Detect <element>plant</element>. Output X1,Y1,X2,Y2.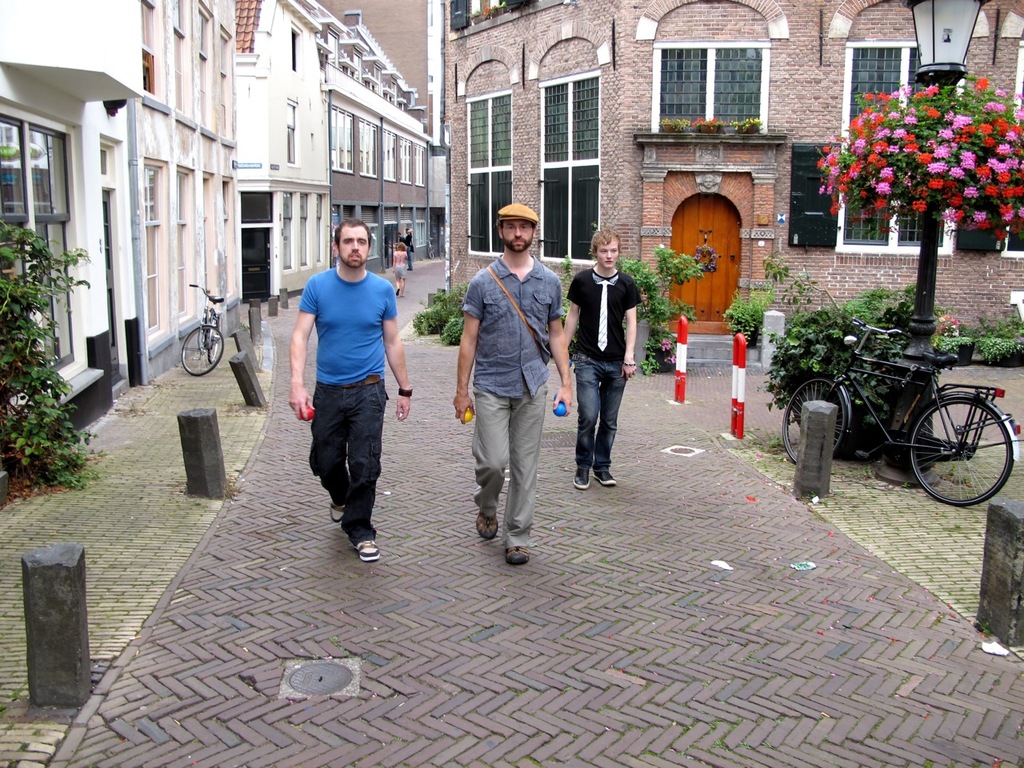
617,238,713,394.
